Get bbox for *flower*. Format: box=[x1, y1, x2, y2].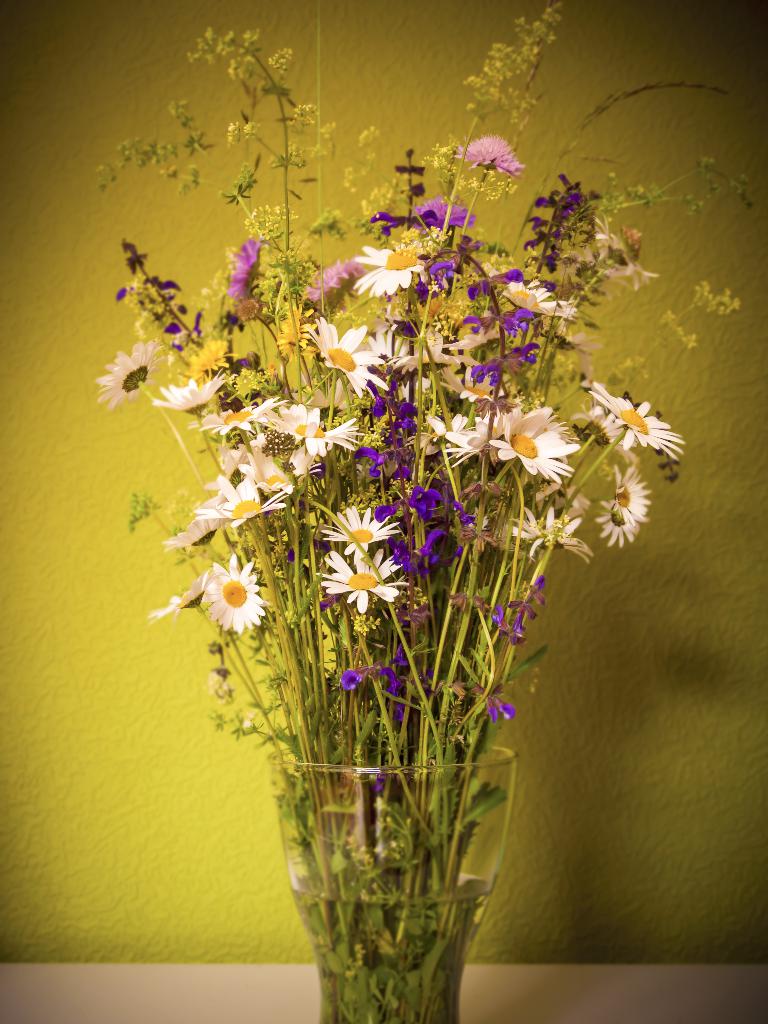
box=[415, 193, 471, 230].
